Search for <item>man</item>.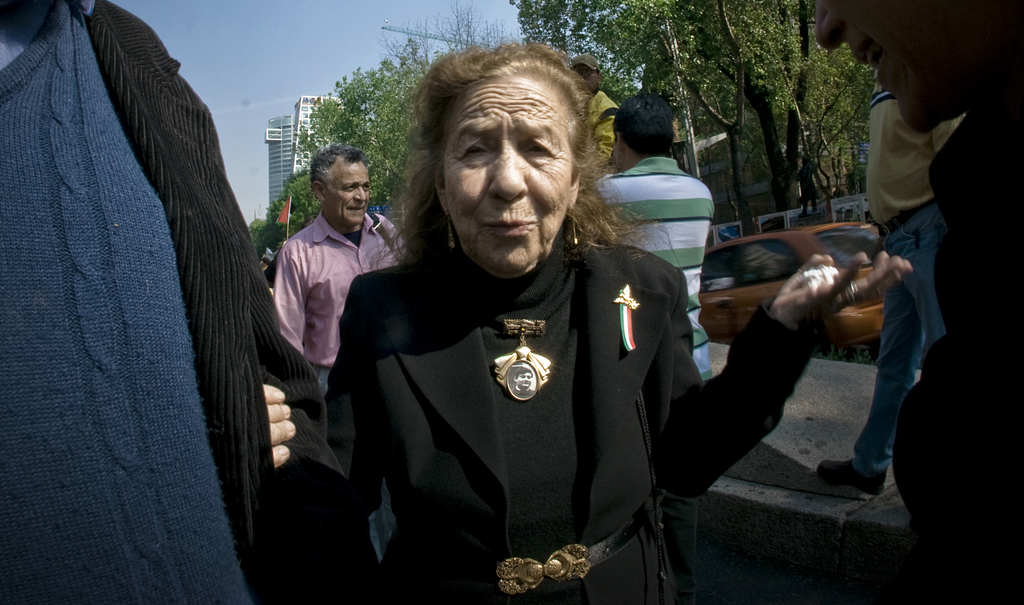
Found at locate(813, 0, 1023, 604).
